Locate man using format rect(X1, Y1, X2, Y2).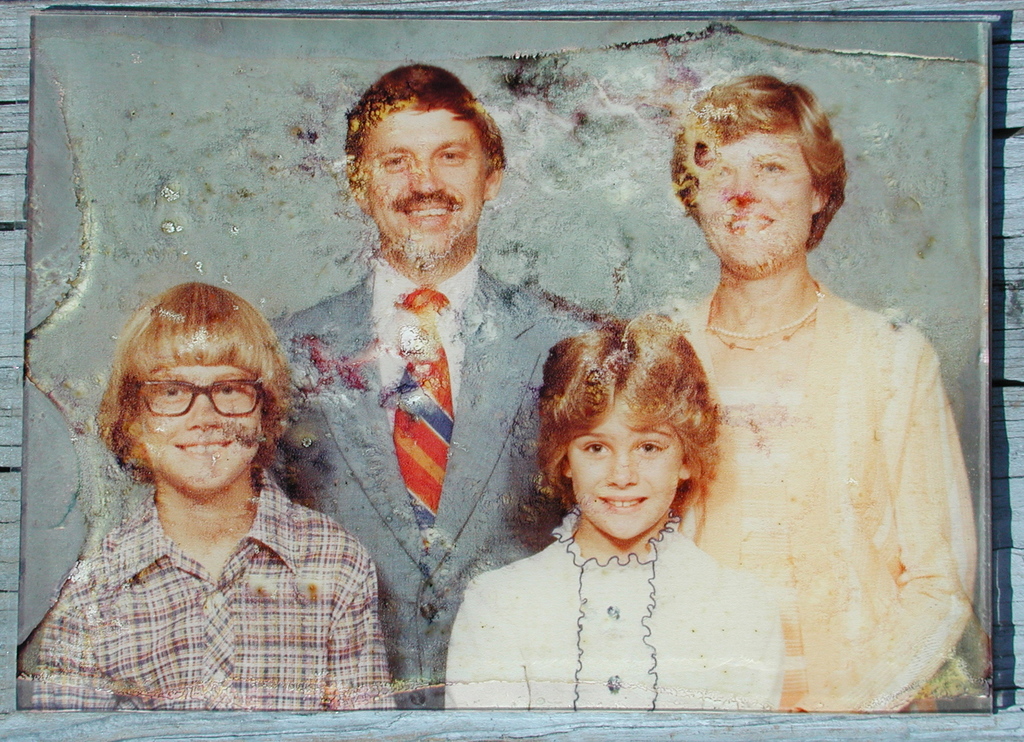
rect(268, 67, 609, 707).
